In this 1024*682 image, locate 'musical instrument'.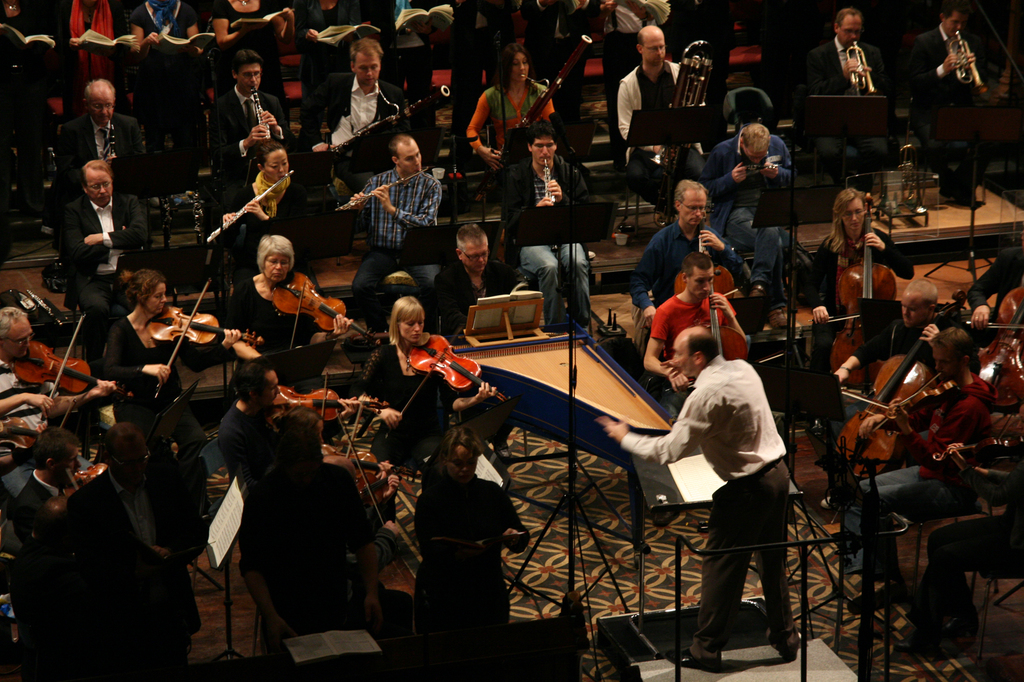
Bounding box: BBox(489, 33, 596, 182).
